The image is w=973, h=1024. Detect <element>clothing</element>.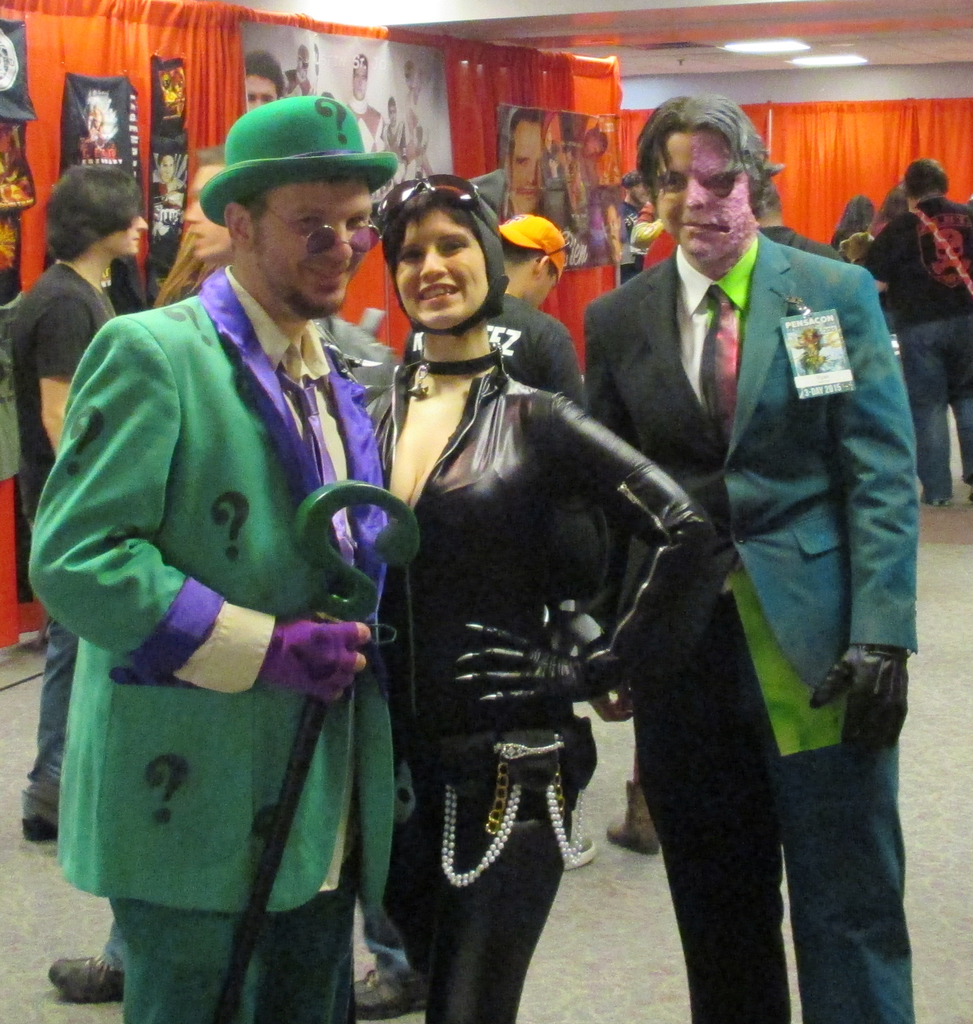
Detection: l=585, t=236, r=927, b=1023.
